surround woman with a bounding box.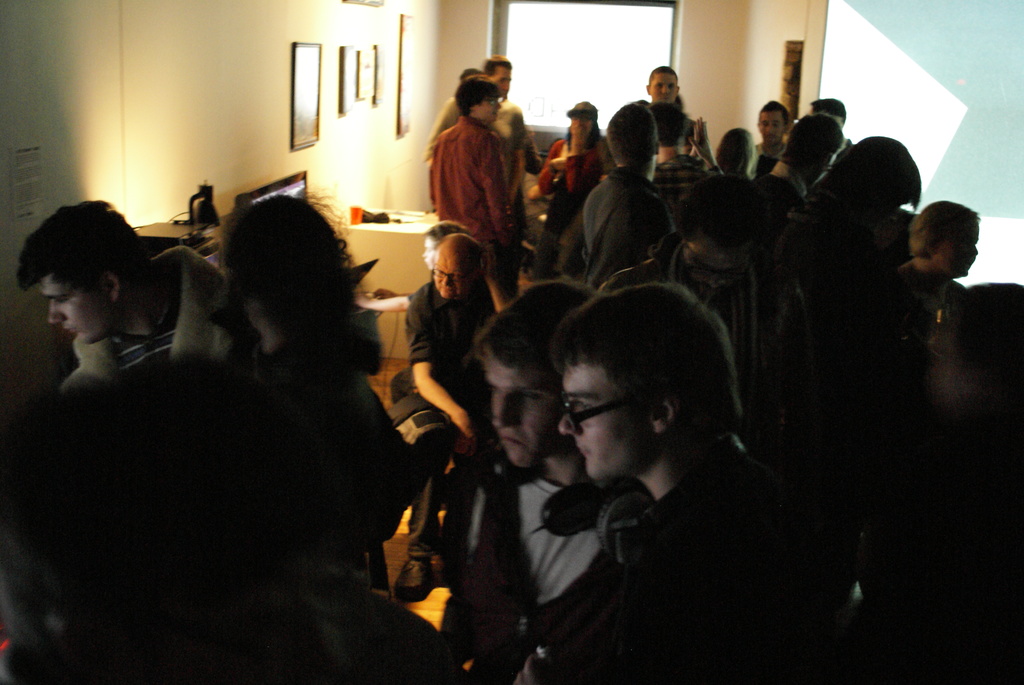
{"left": 897, "top": 192, "right": 973, "bottom": 314}.
